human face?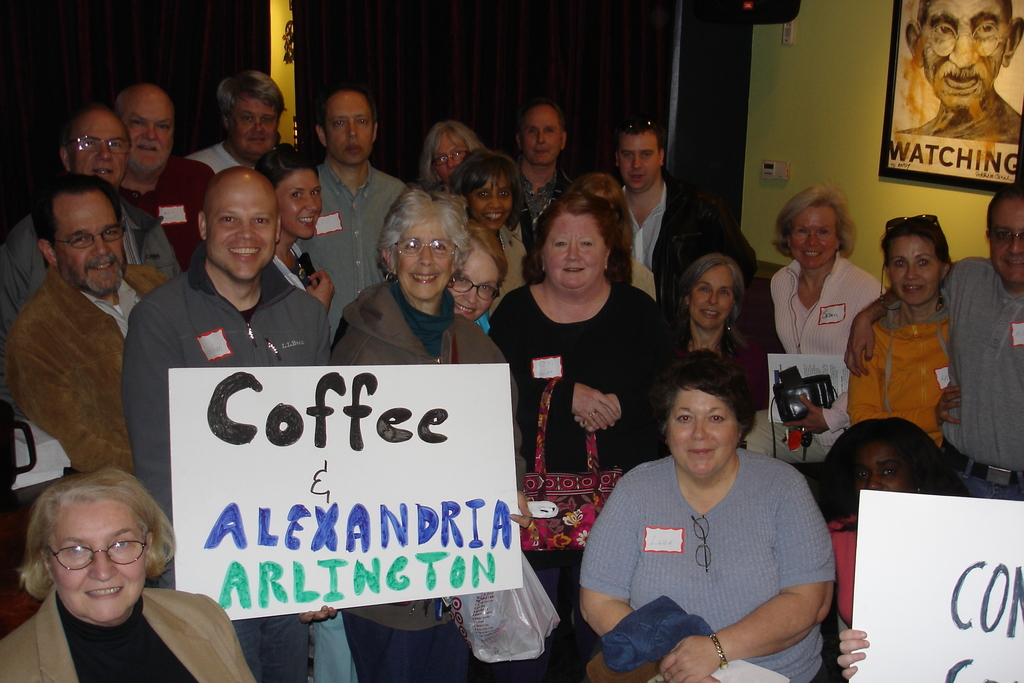
select_region(122, 89, 171, 165)
